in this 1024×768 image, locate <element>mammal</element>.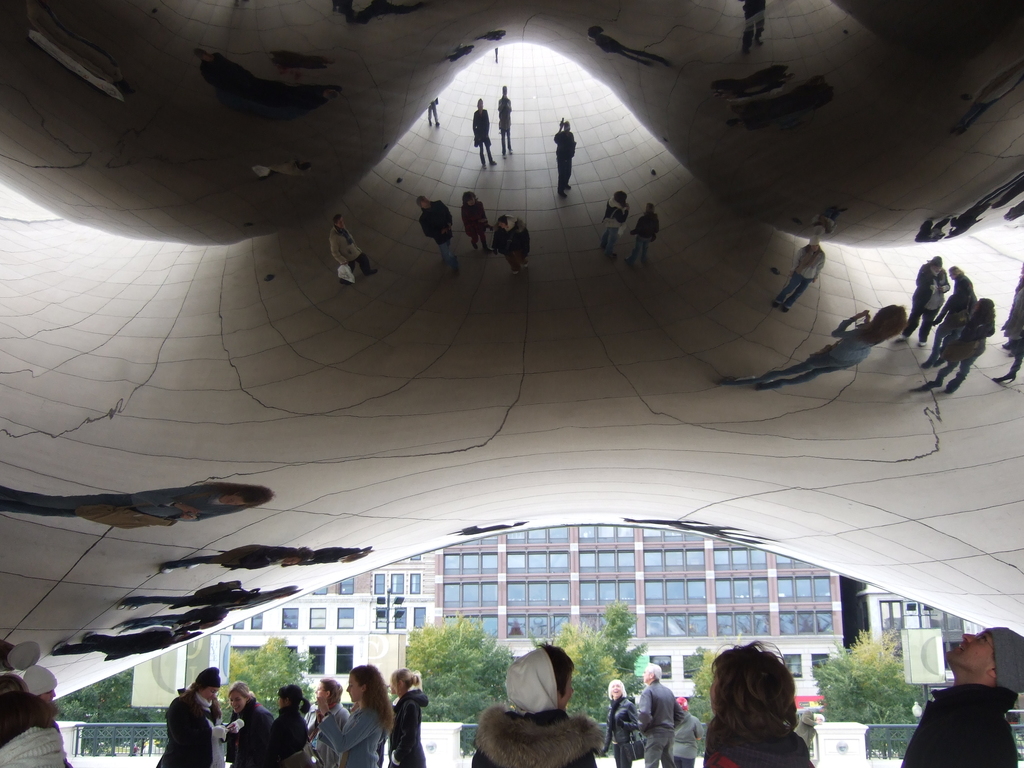
Bounding box: 695,652,815,767.
